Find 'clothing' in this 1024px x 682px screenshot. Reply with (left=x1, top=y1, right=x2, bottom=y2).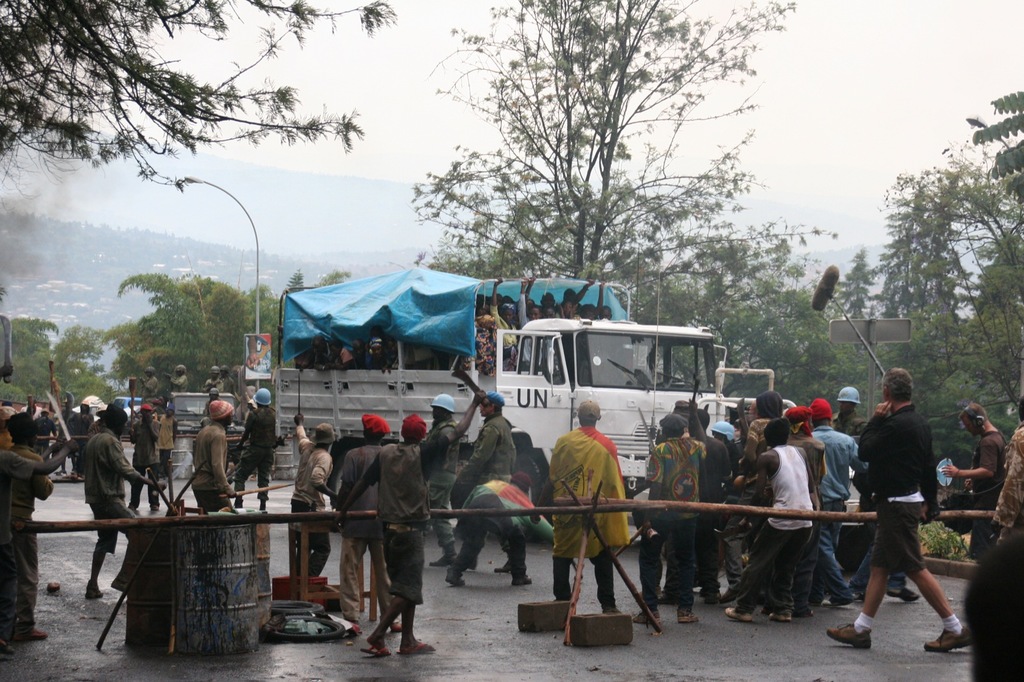
(left=417, top=416, right=465, bottom=541).
